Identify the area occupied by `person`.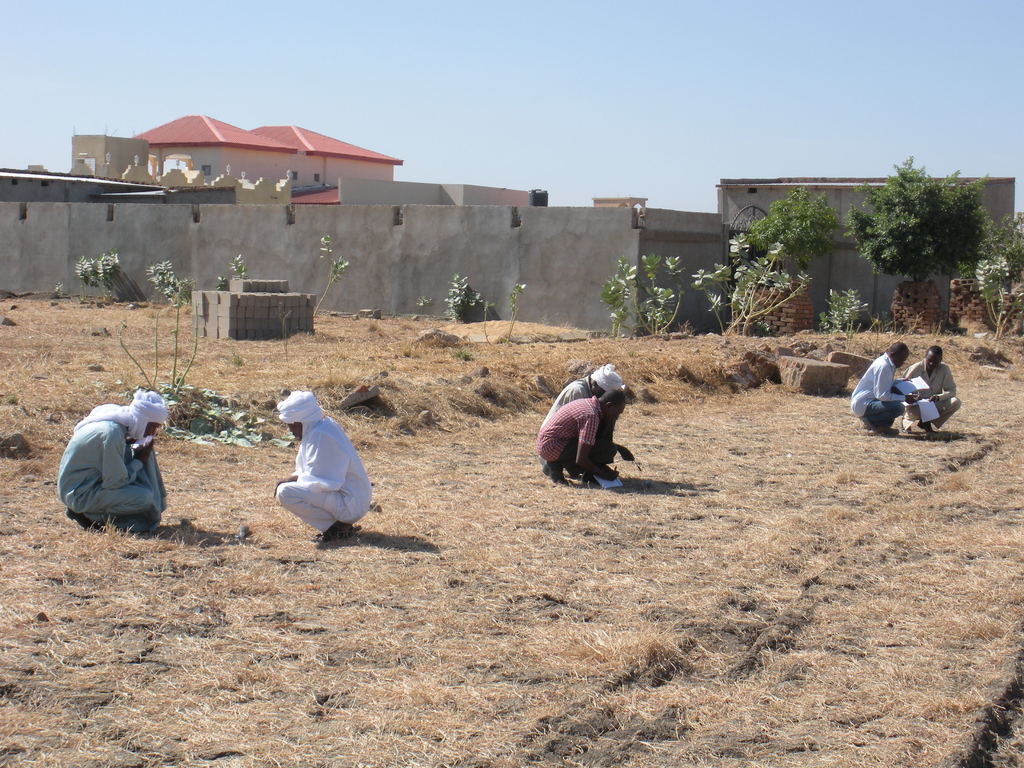
Area: box=[847, 338, 915, 425].
